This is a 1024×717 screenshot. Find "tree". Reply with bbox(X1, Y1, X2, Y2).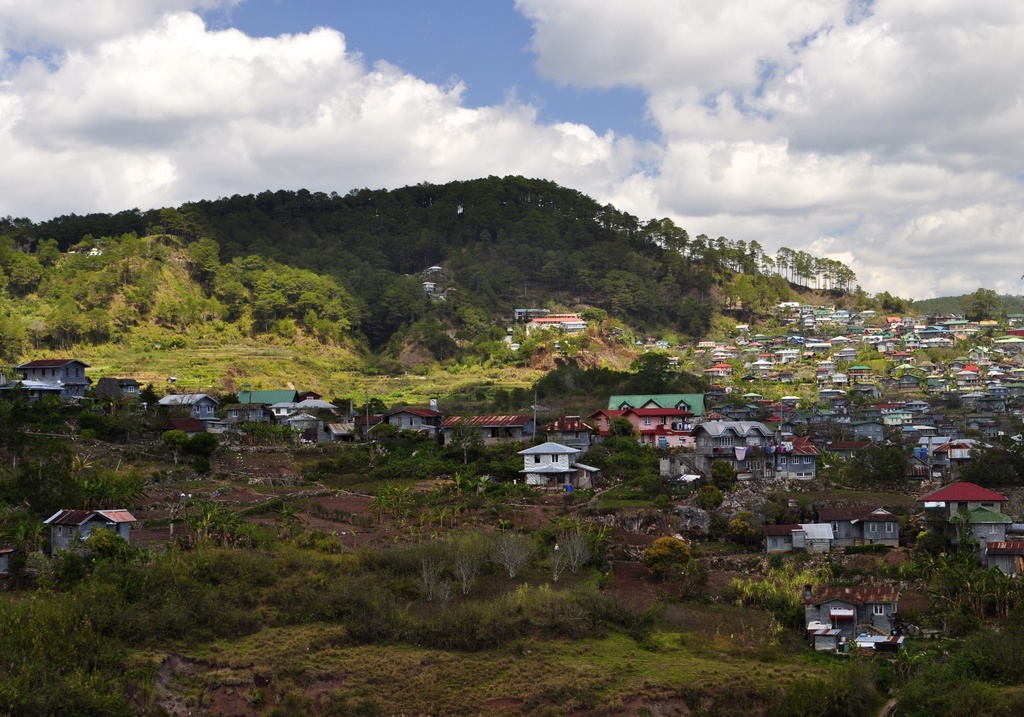
bbox(644, 535, 694, 584).
